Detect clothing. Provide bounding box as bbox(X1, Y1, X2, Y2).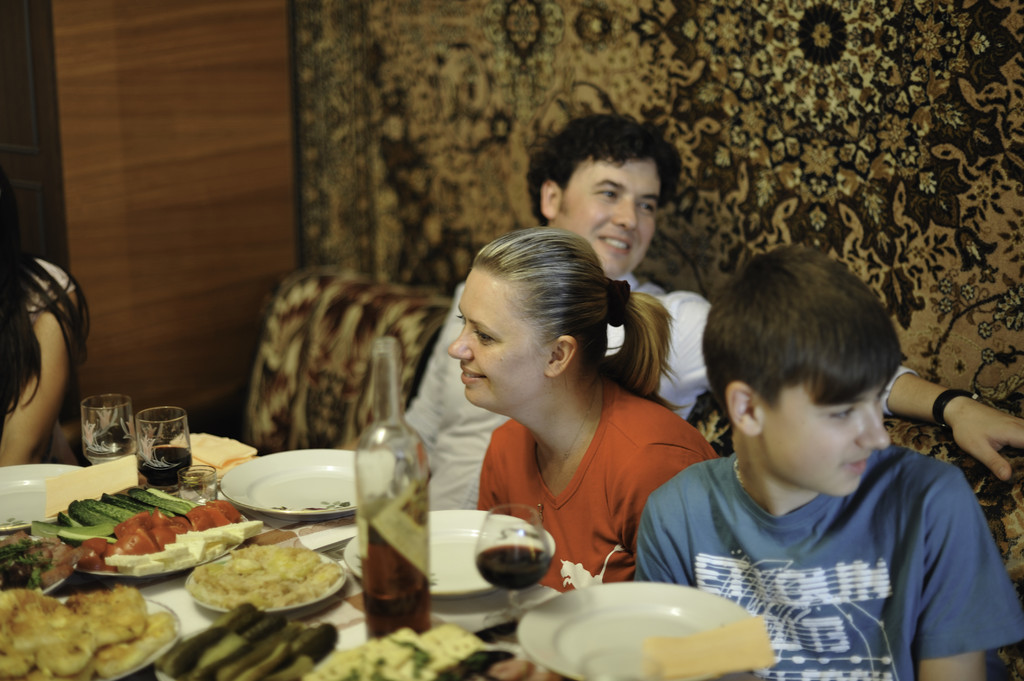
bbox(616, 379, 996, 657).
